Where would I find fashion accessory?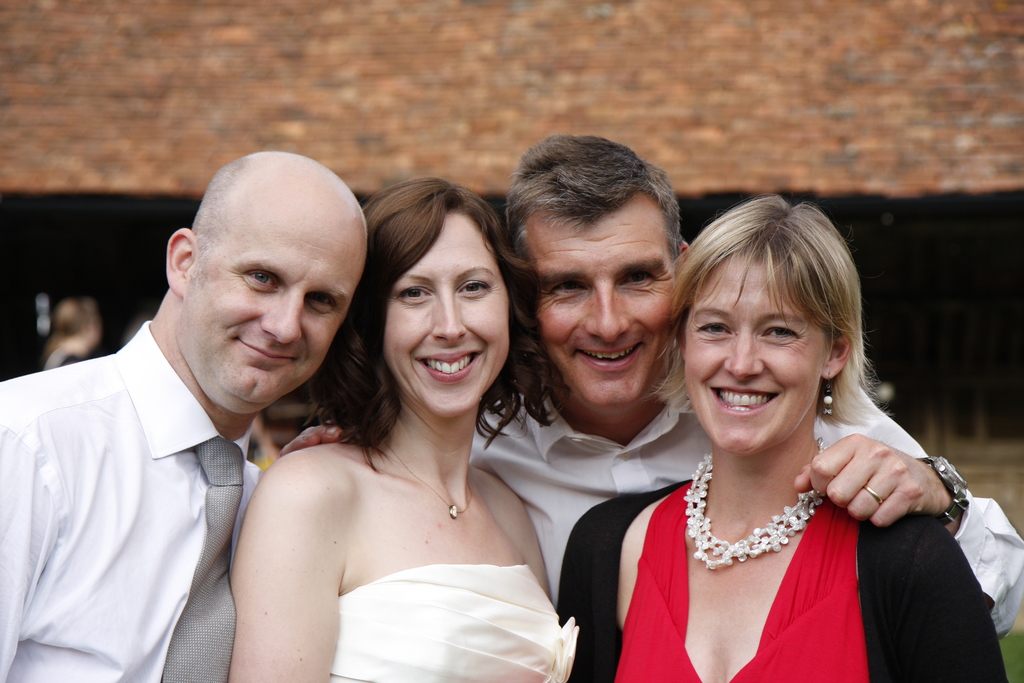
At 386 443 475 522.
